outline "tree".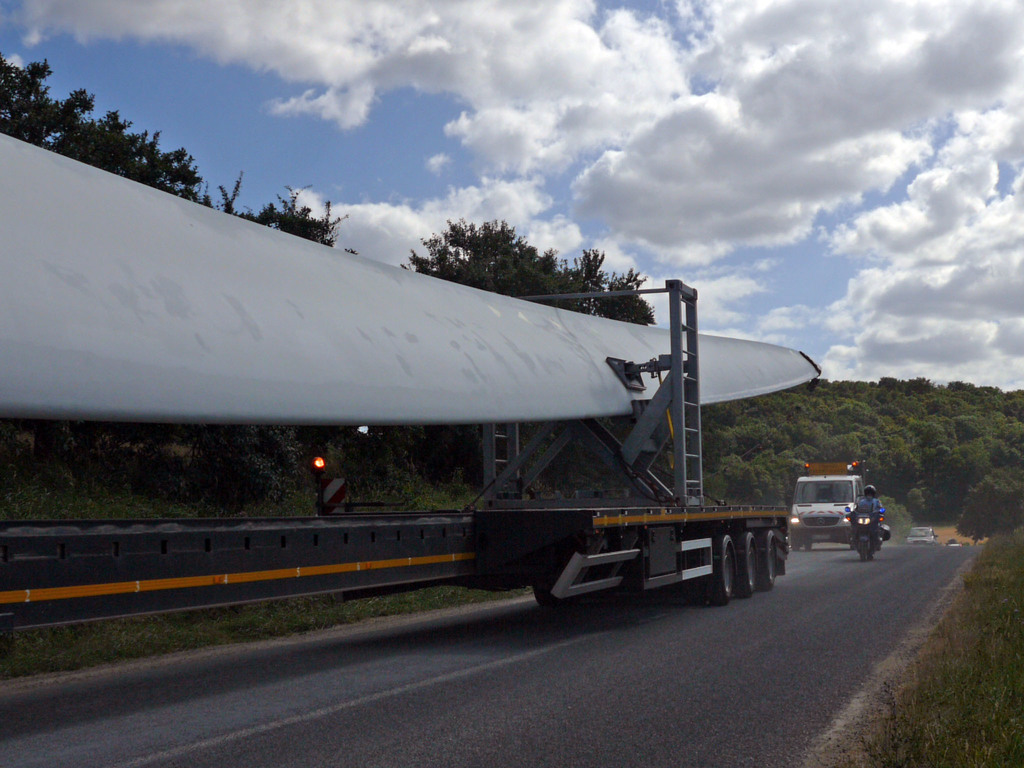
Outline: rect(954, 482, 994, 544).
